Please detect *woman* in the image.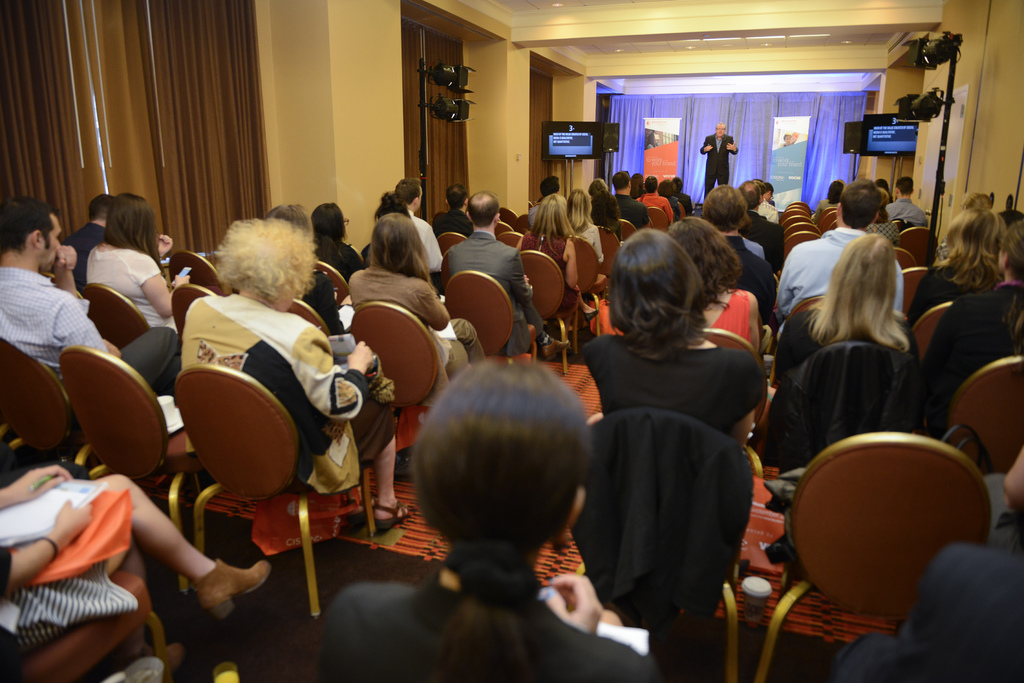
346/211/485/379.
